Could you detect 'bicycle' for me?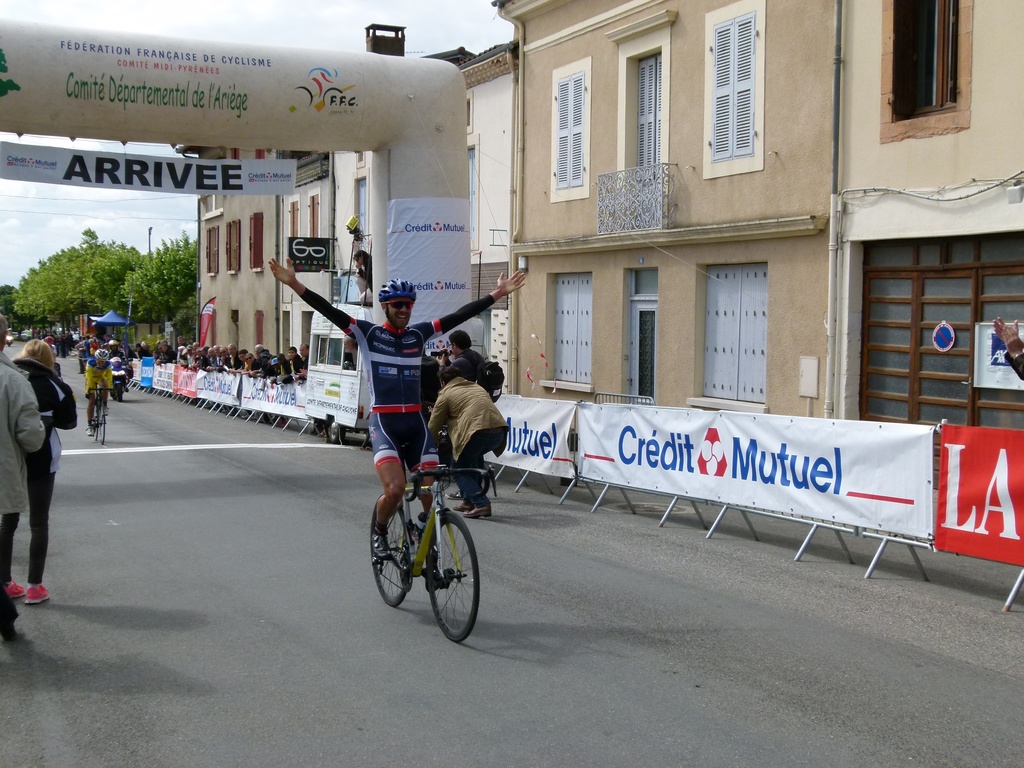
Detection result: {"x1": 374, "y1": 415, "x2": 513, "y2": 657}.
